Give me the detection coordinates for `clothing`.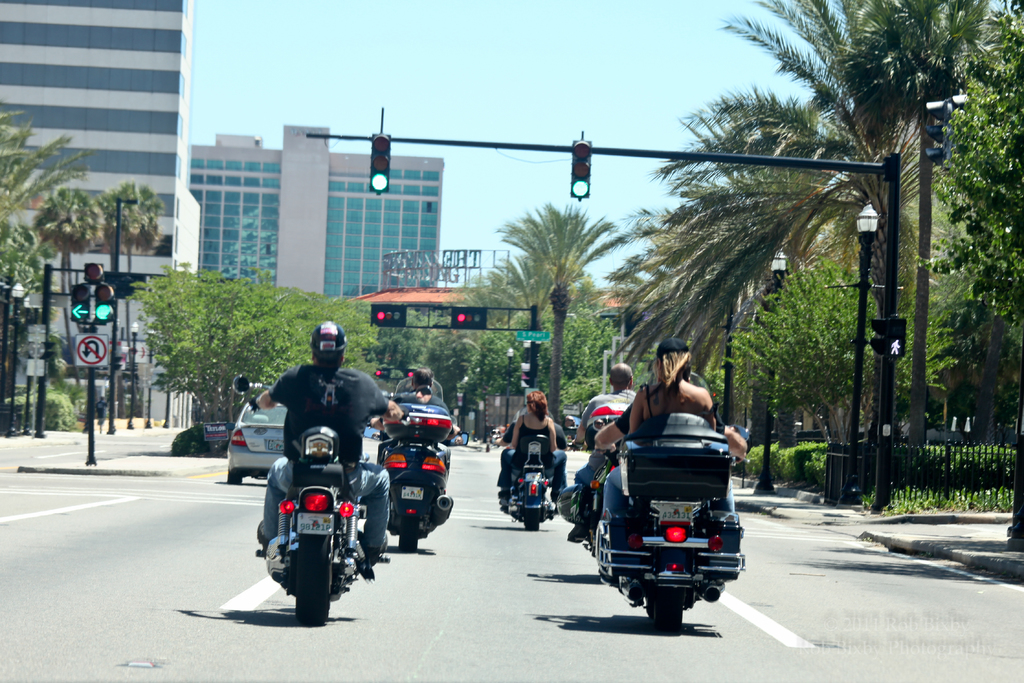
[x1=374, y1=398, x2=453, y2=472].
